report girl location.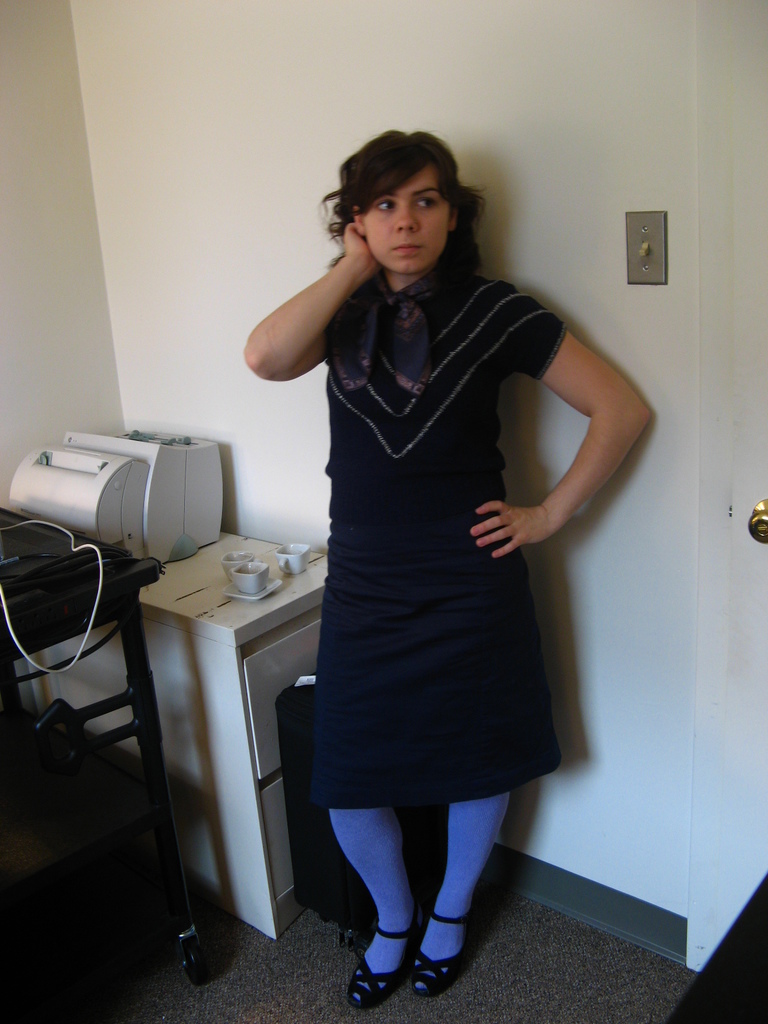
Report: <box>240,132,654,1012</box>.
